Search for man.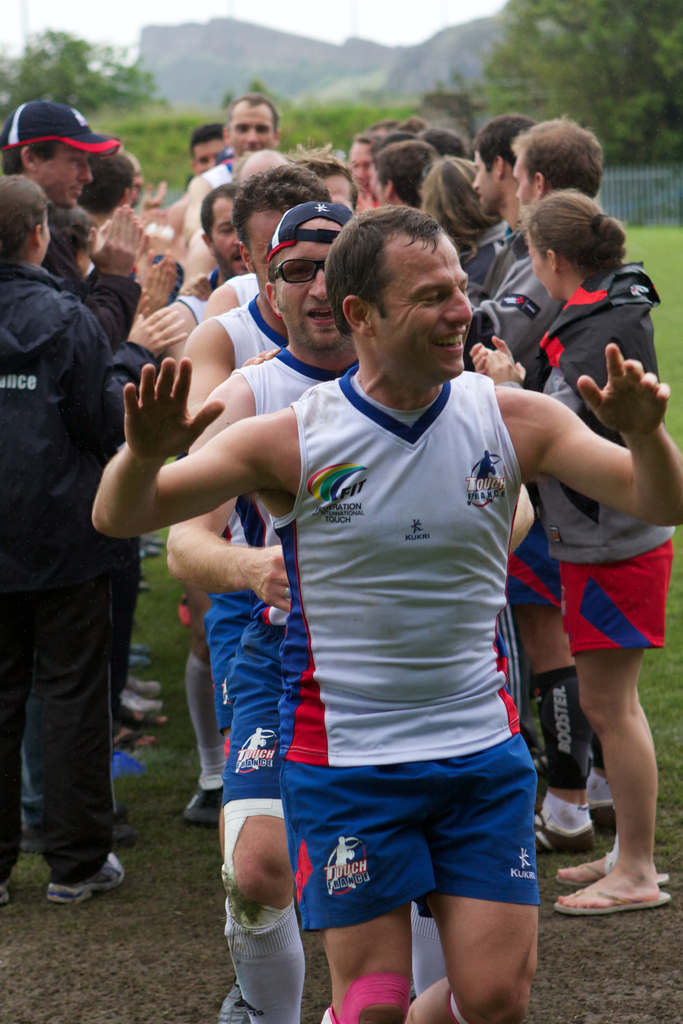
Found at x1=169, y1=168, x2=329, y2=1023.
